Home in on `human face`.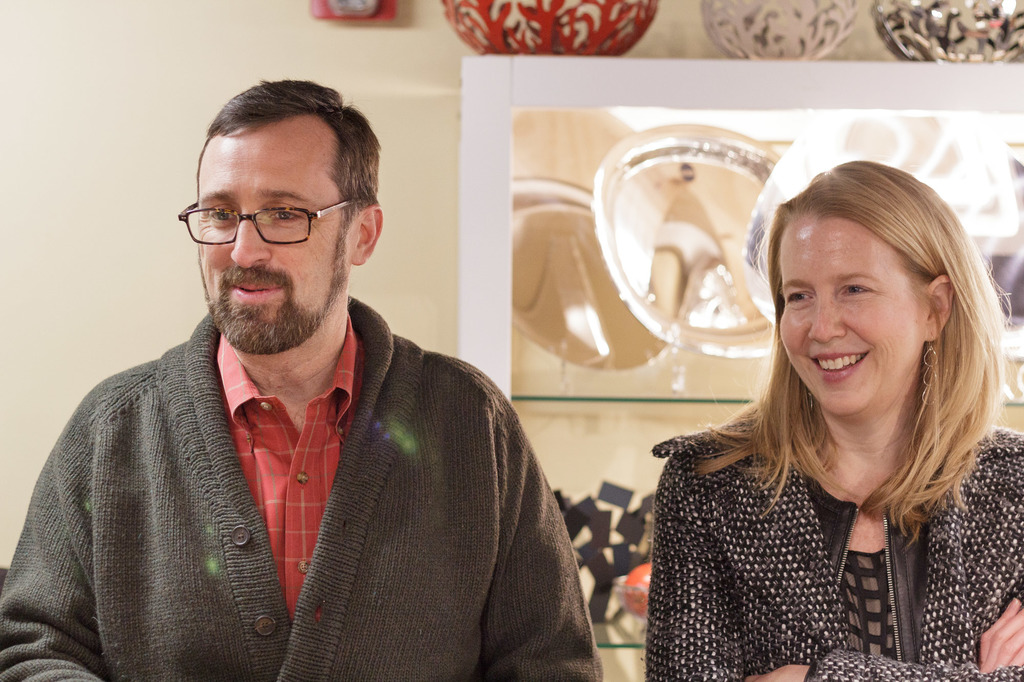
Homed in at [left=195, top=117, right=356, bottom=352].
